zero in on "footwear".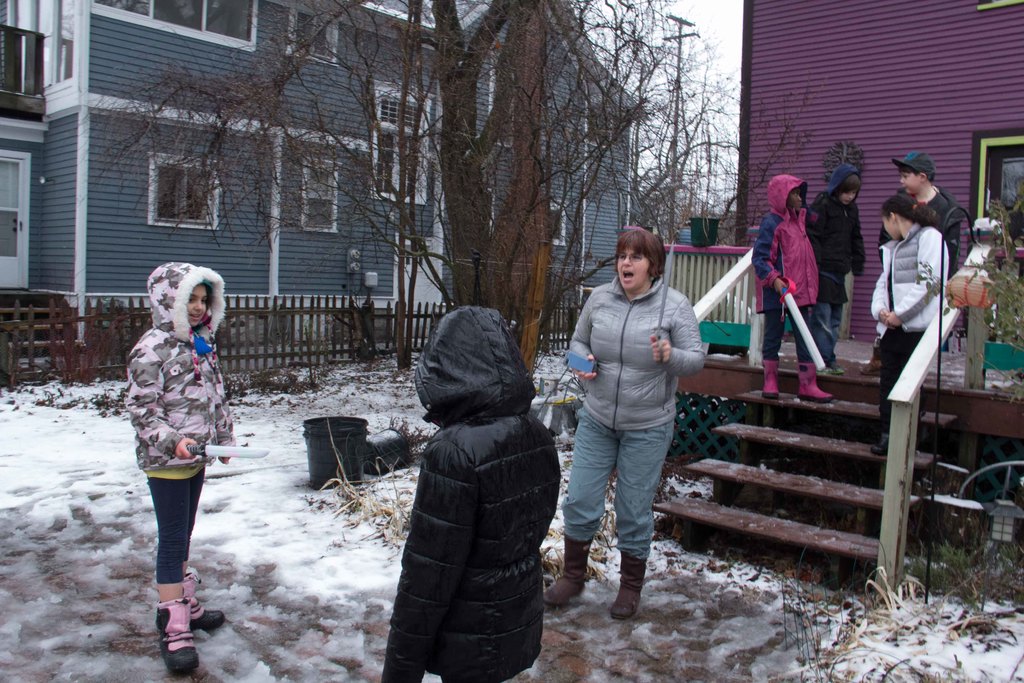
Zeroed in: (859, 356, 880, 379).
